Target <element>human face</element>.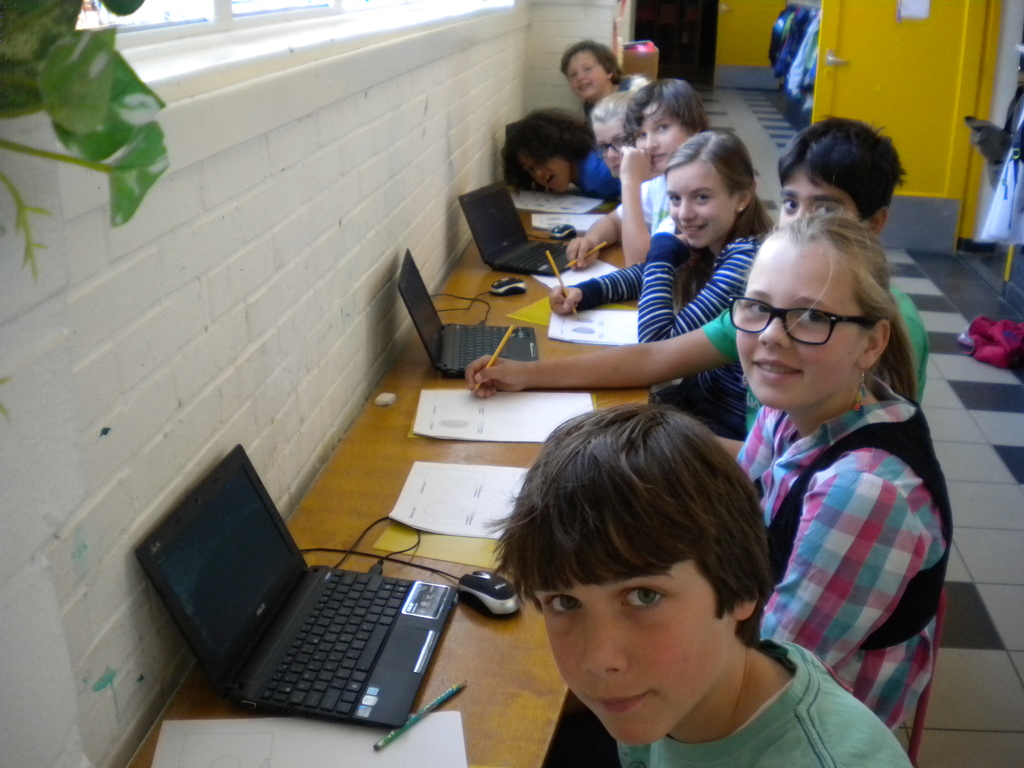
Target region: bbox(636, 99, 695, 171).
